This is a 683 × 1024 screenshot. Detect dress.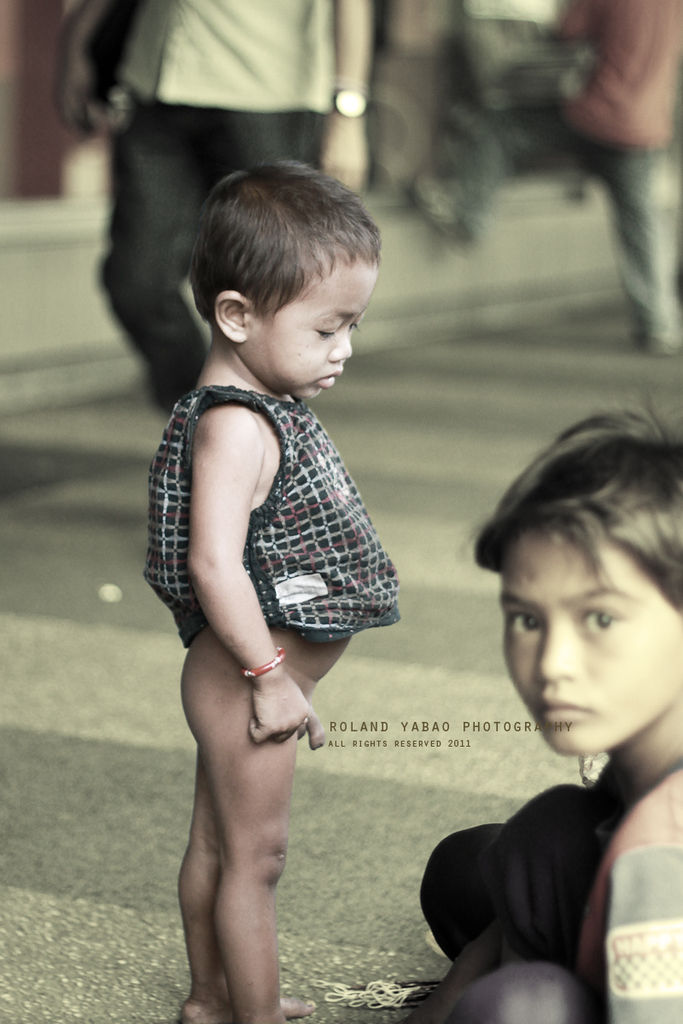
pyautogui.locateOnScreen(116, 0, 338, 115).
